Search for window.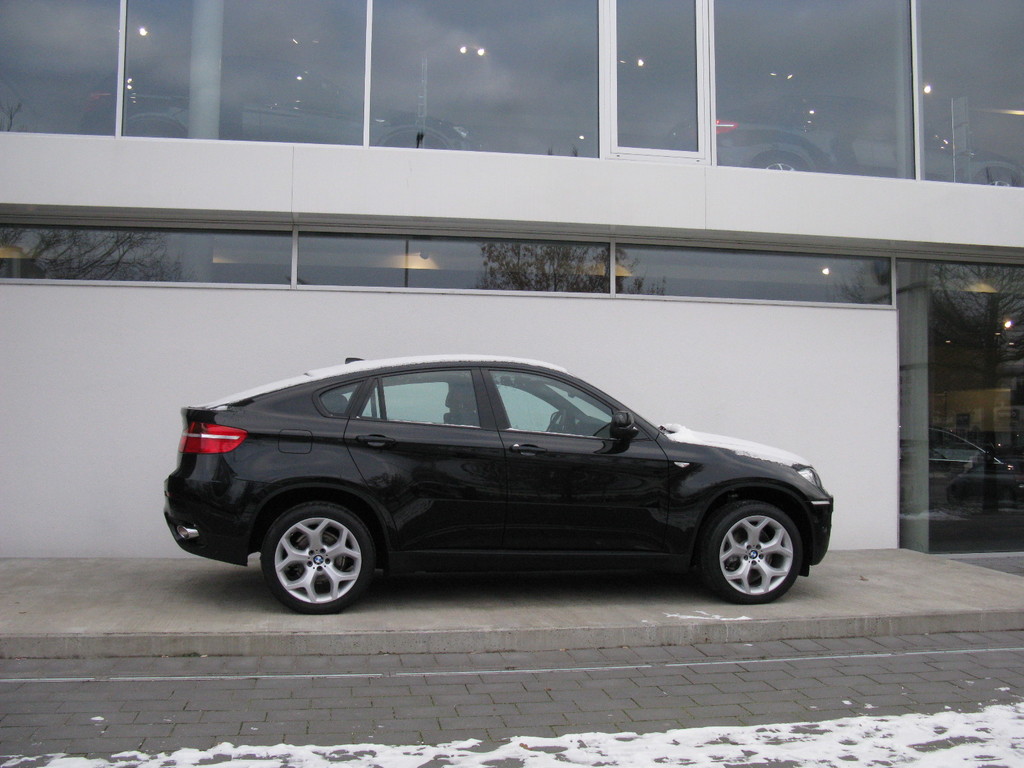
Found at crop(0, 216, 895, 315).
